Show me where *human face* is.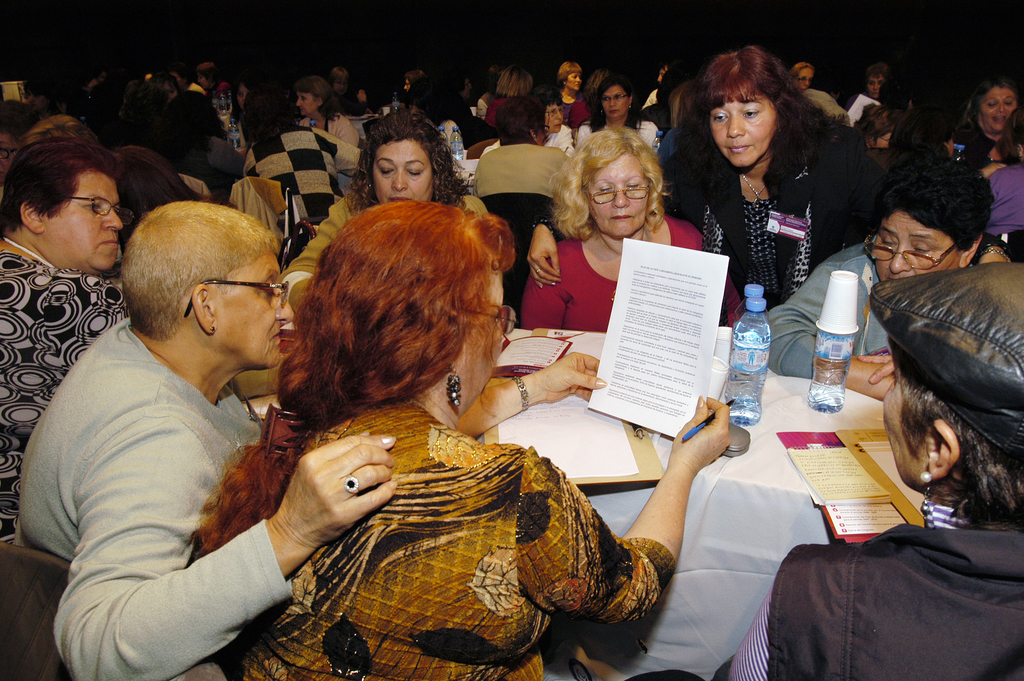
*human face* is at box(467, 277, 501, 393).
